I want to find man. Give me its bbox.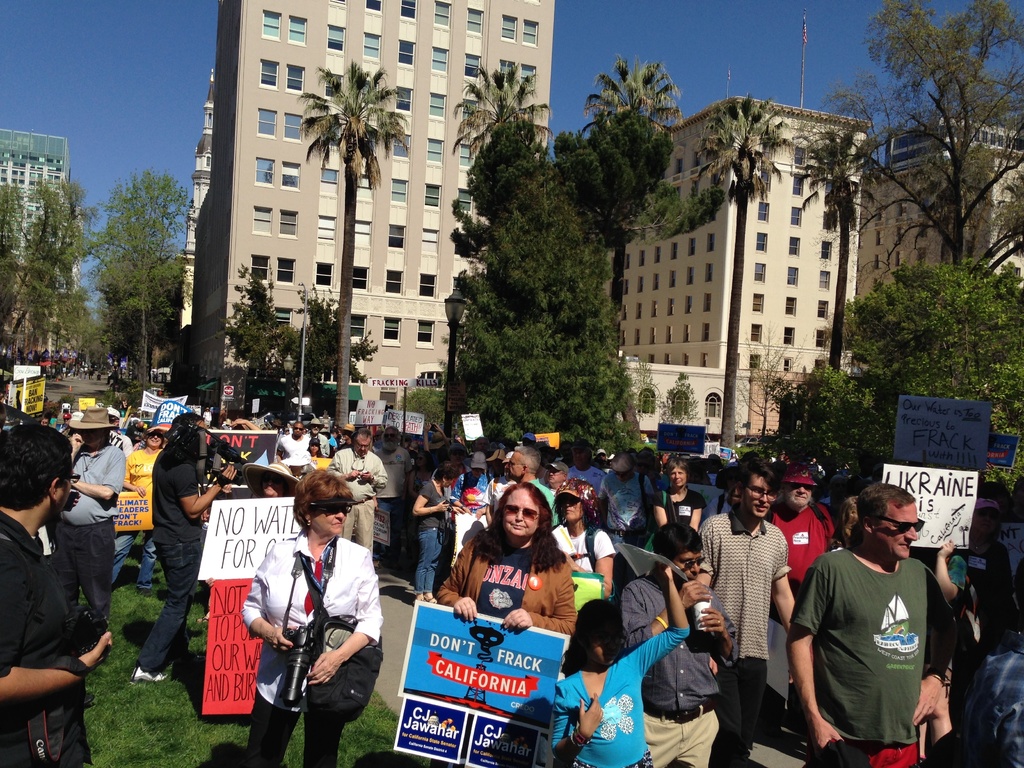
{"left": 479, "top": 447, "right": 518, "bottom": 531}.
